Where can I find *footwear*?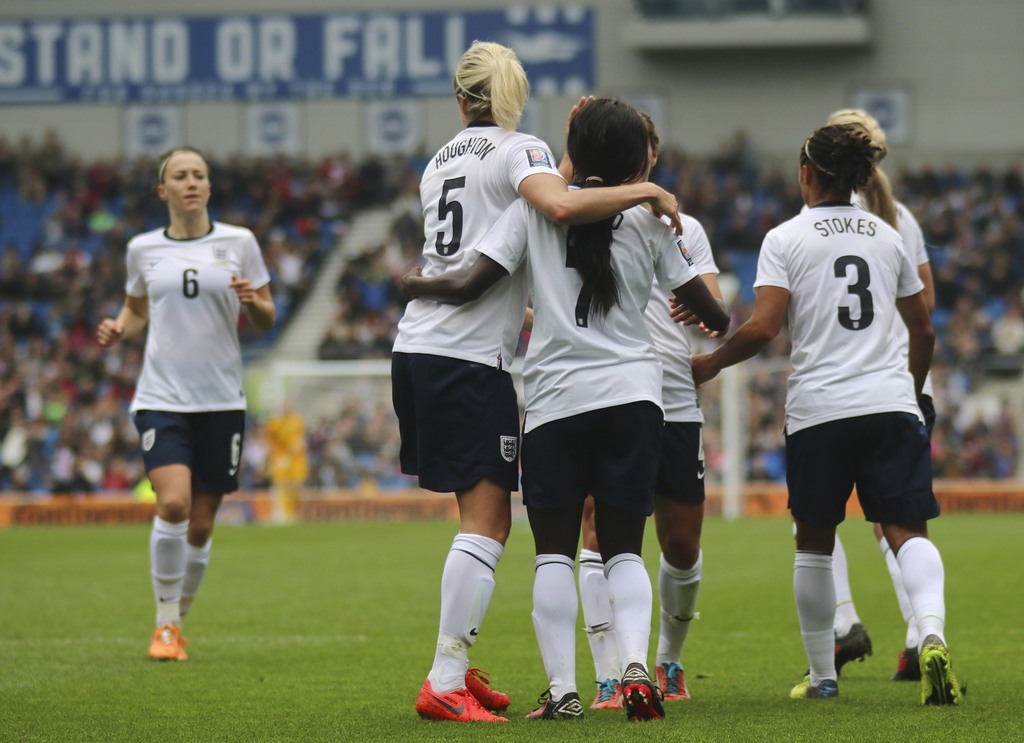
You can find it at 790, 680, 837, 705.
